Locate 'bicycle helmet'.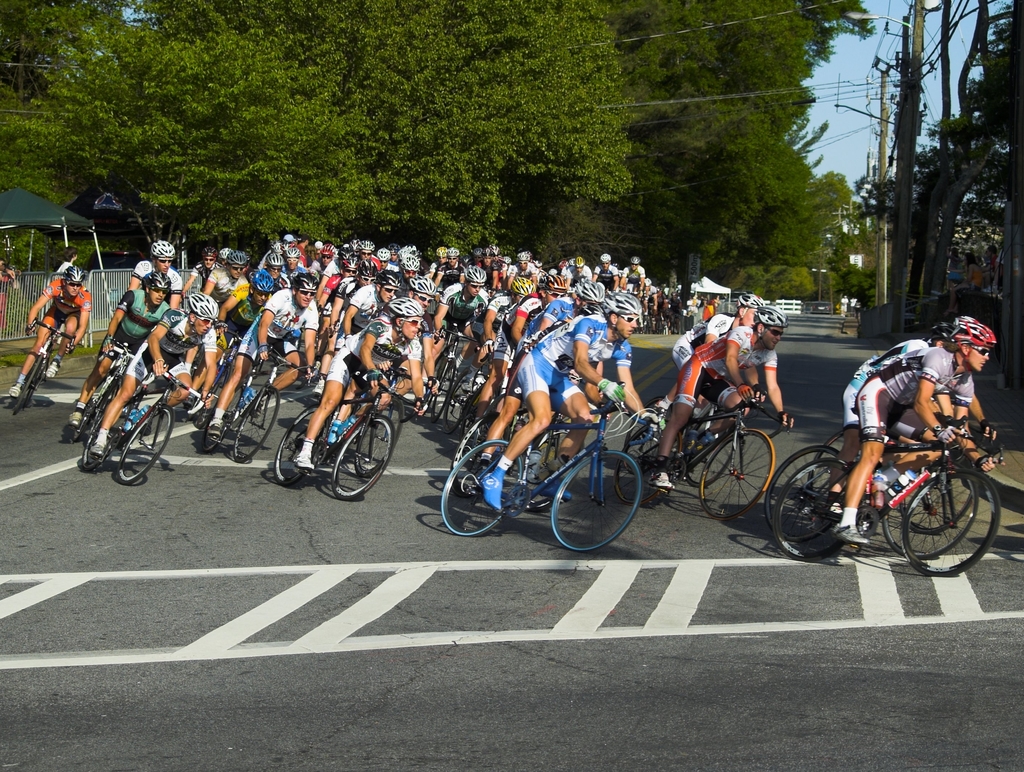
Bounding box: <box>413,276,433,296</box>.
